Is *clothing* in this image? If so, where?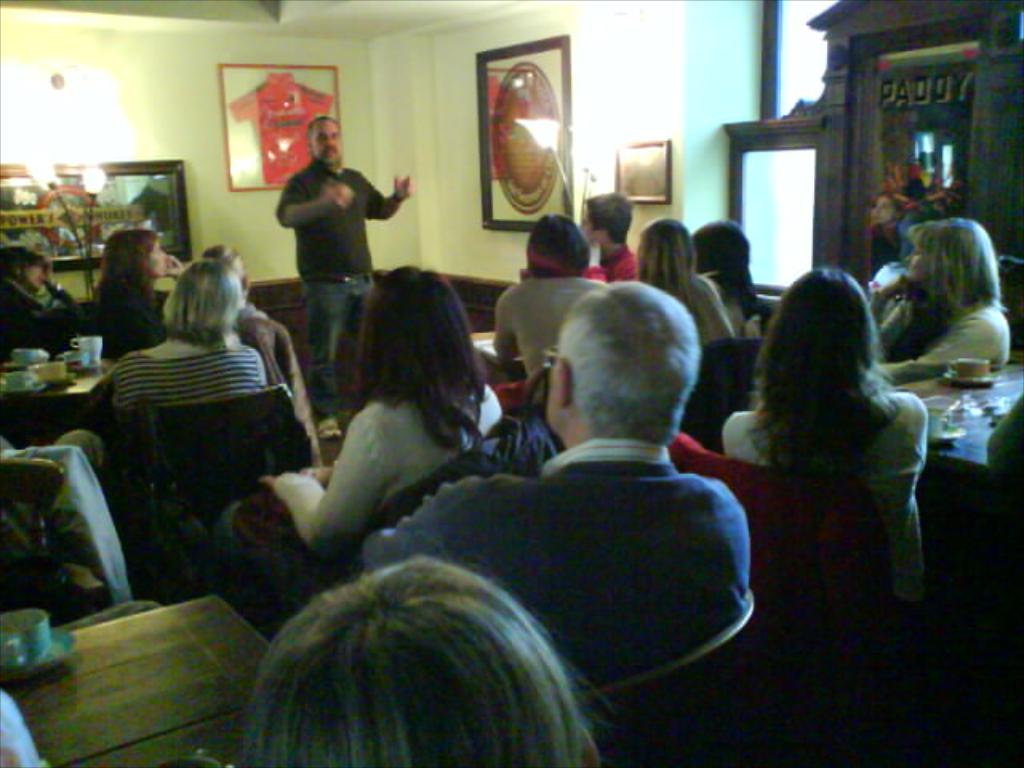
Yes, at [left=886, top=208, right=942, bottom=264].
